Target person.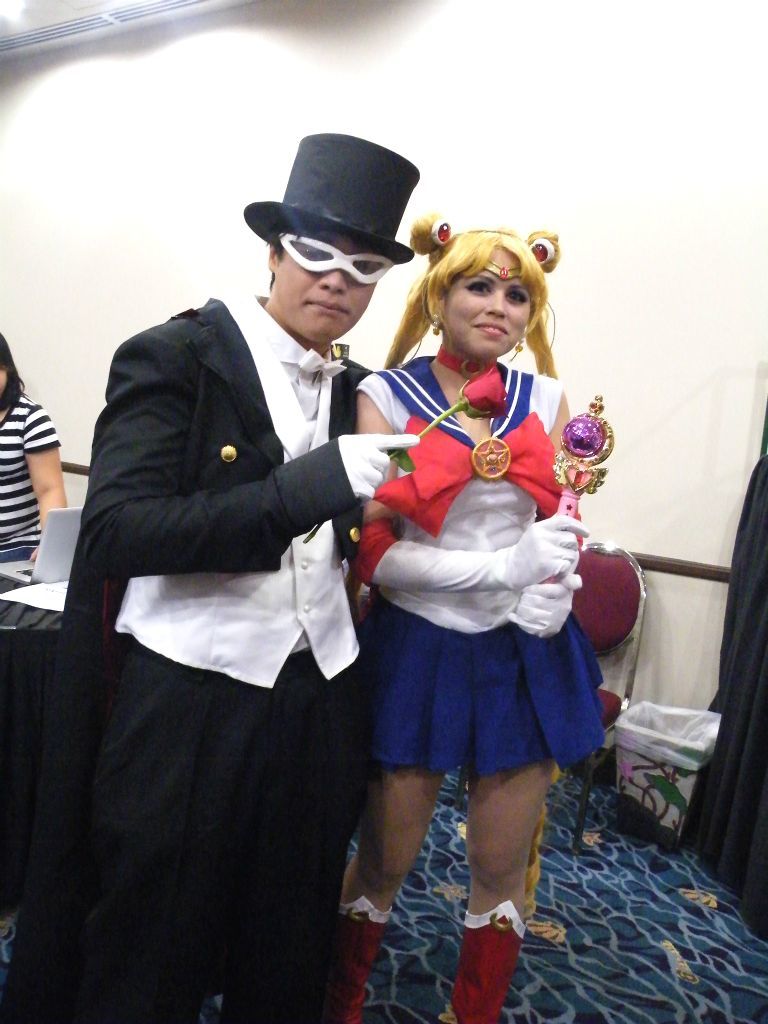
Target region: (0,322,69,576).
